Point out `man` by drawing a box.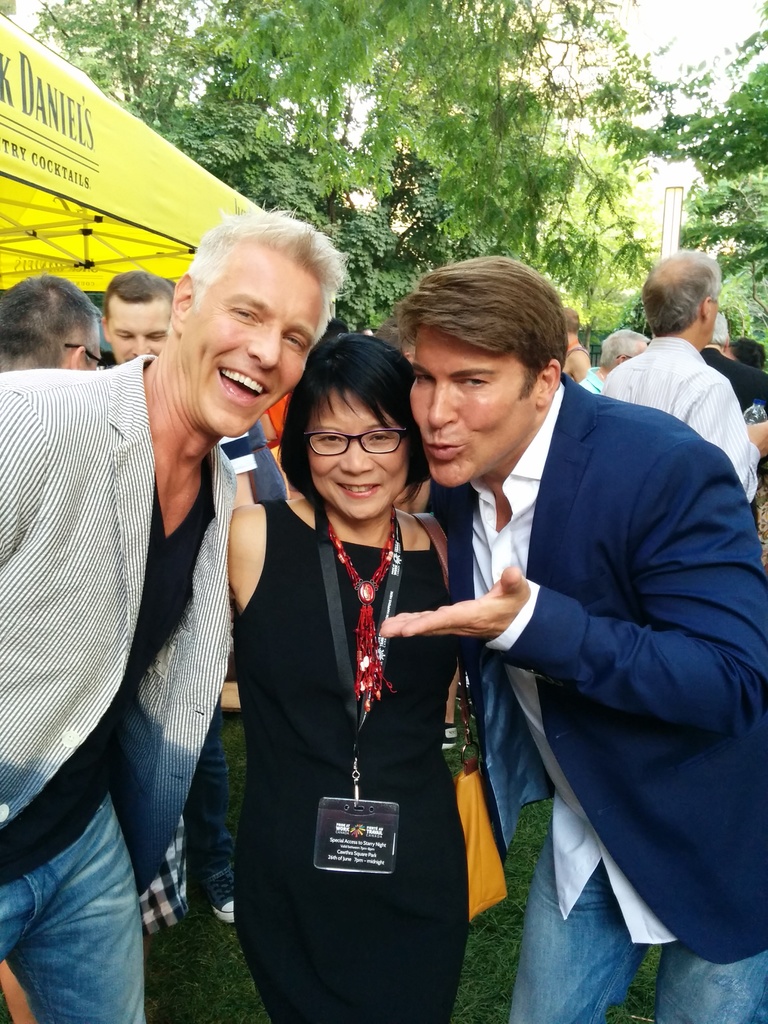
<box>0,216,345,1023</box>.
